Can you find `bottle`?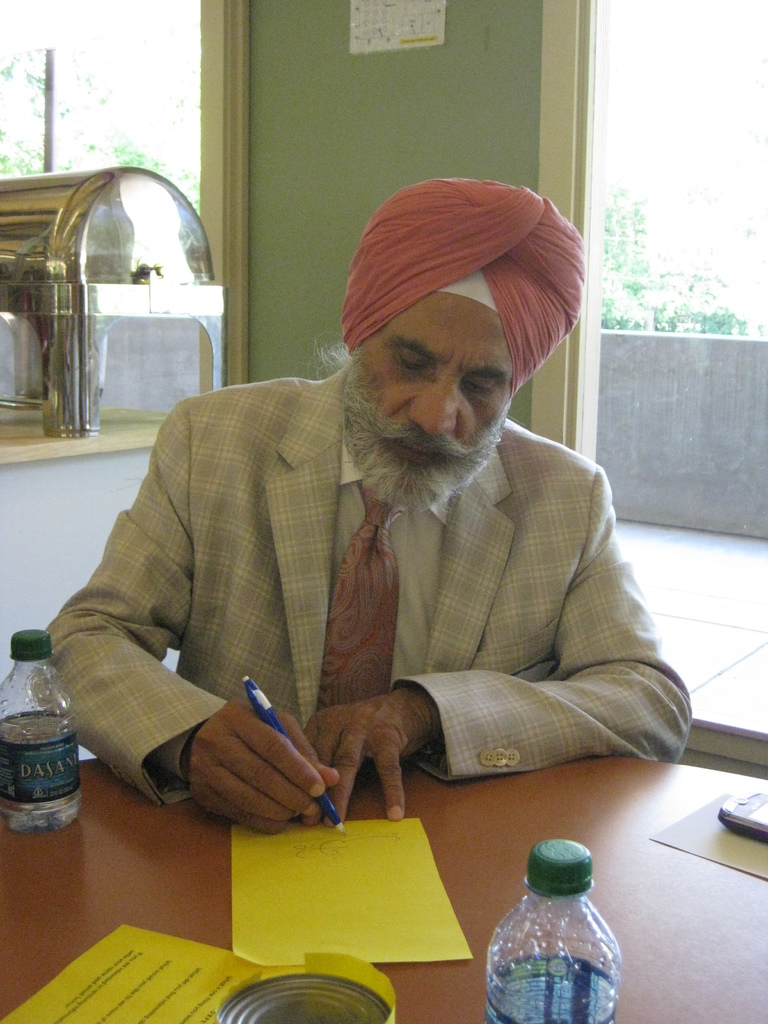
Yes, bounding box: detection(0, 628, 81, 838).
